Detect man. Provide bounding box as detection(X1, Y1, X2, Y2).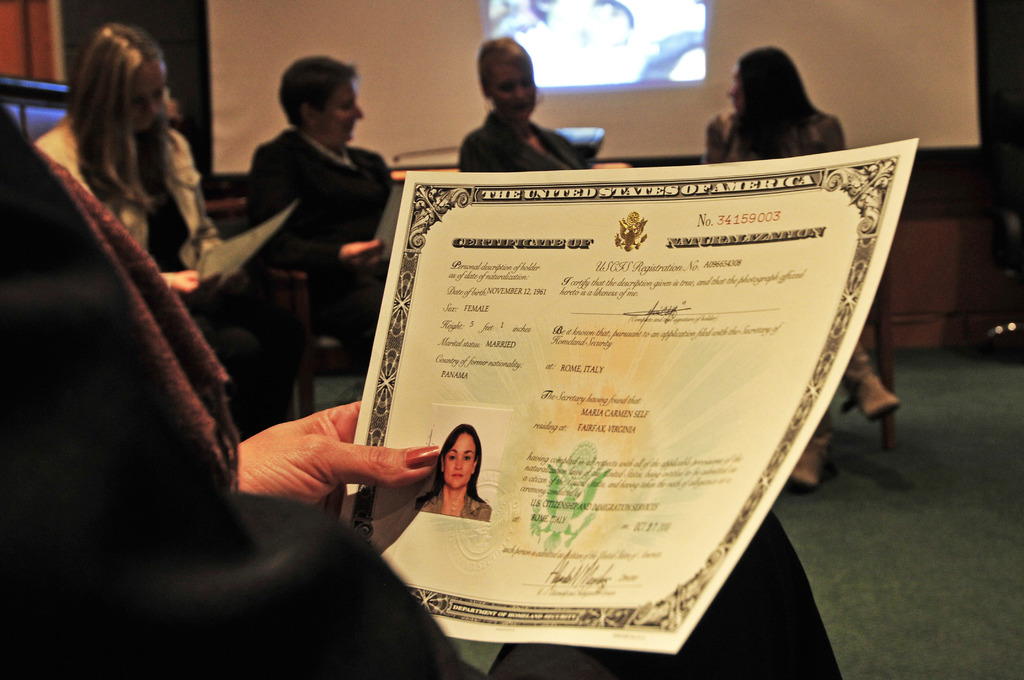
detection(204, 52, 406, 397).
